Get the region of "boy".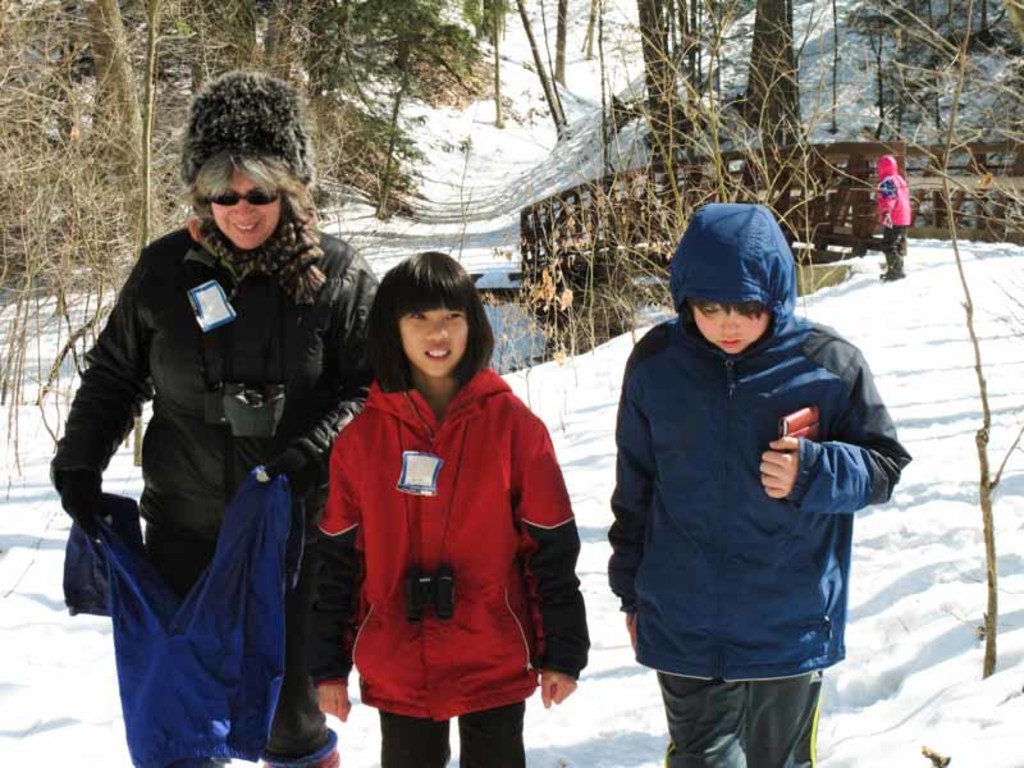
(577, 195, 890, 763).
